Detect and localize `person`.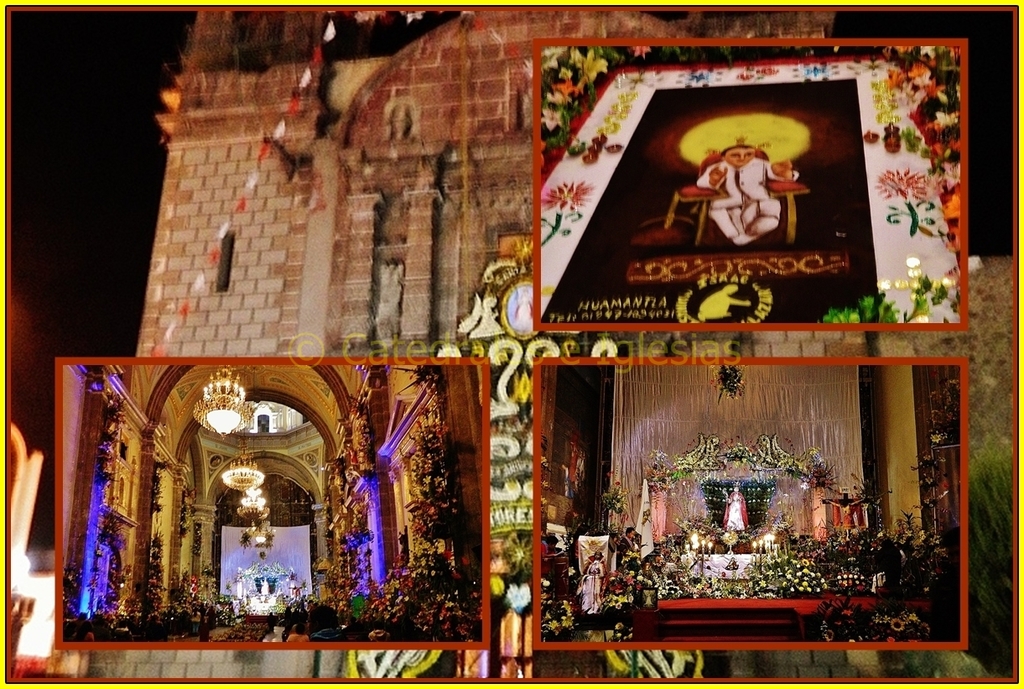
Localized at x1=691, y1=133, x2=790, y2=250.
